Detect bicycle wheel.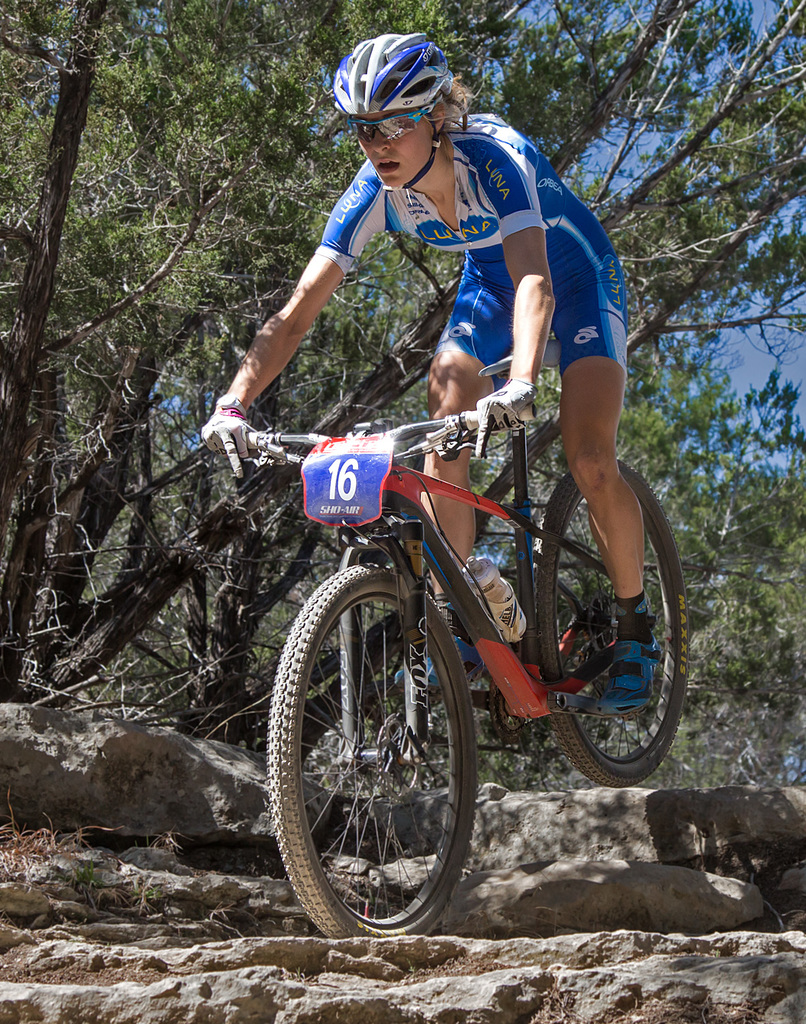
Detected at {"left": 532, "top": 466, "right": 688, "bottom": 797}.
